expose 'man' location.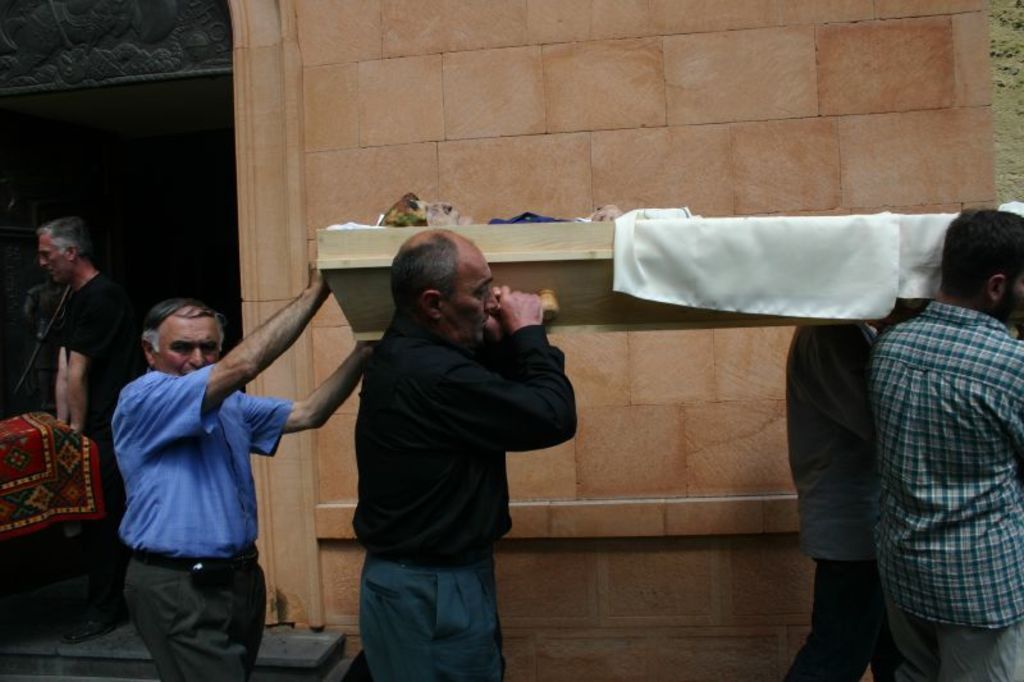
Exposed at <bbox>302, 218, 584, 668</bbox>.
